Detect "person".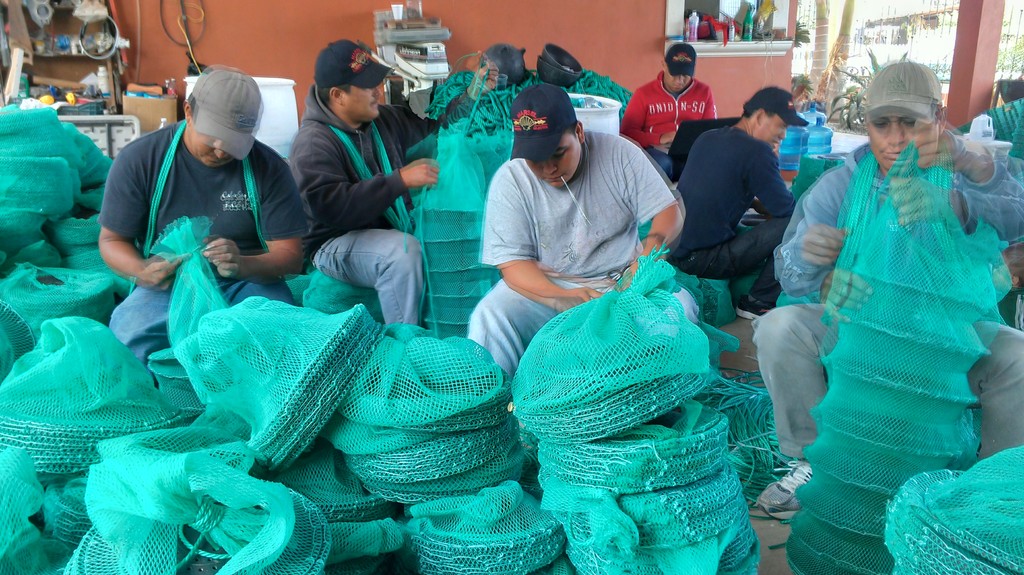
Detected at BBox(463, 81, 682, 379).
